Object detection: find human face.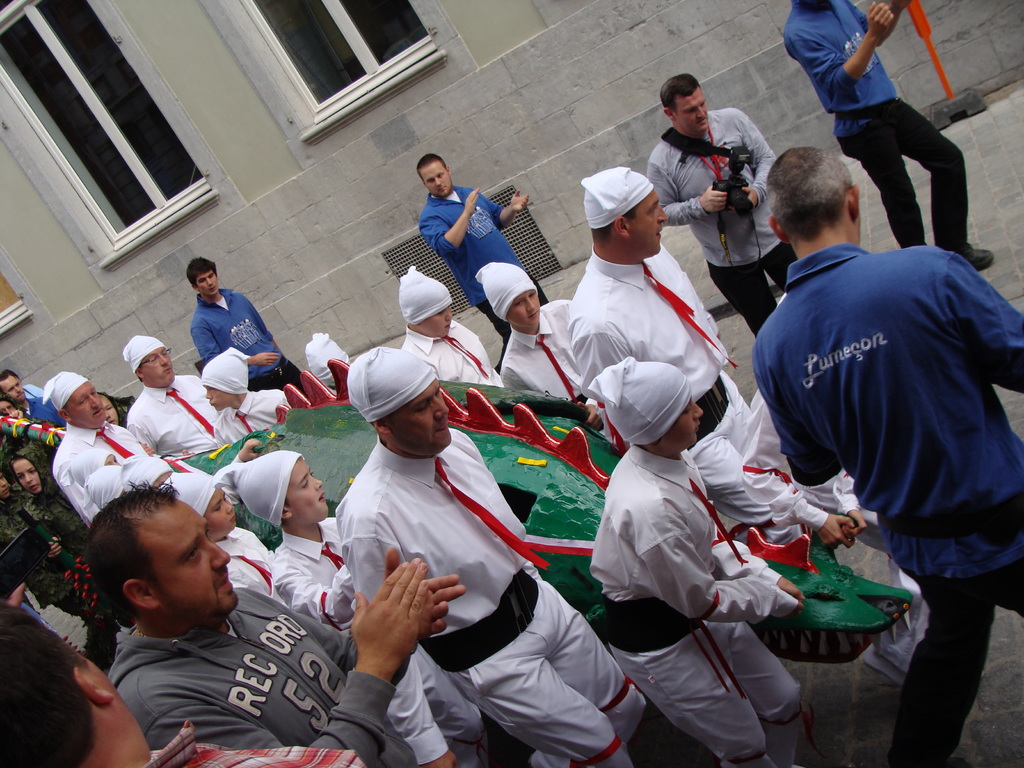
x1=509 y1=294 x2=538 y2=327.
